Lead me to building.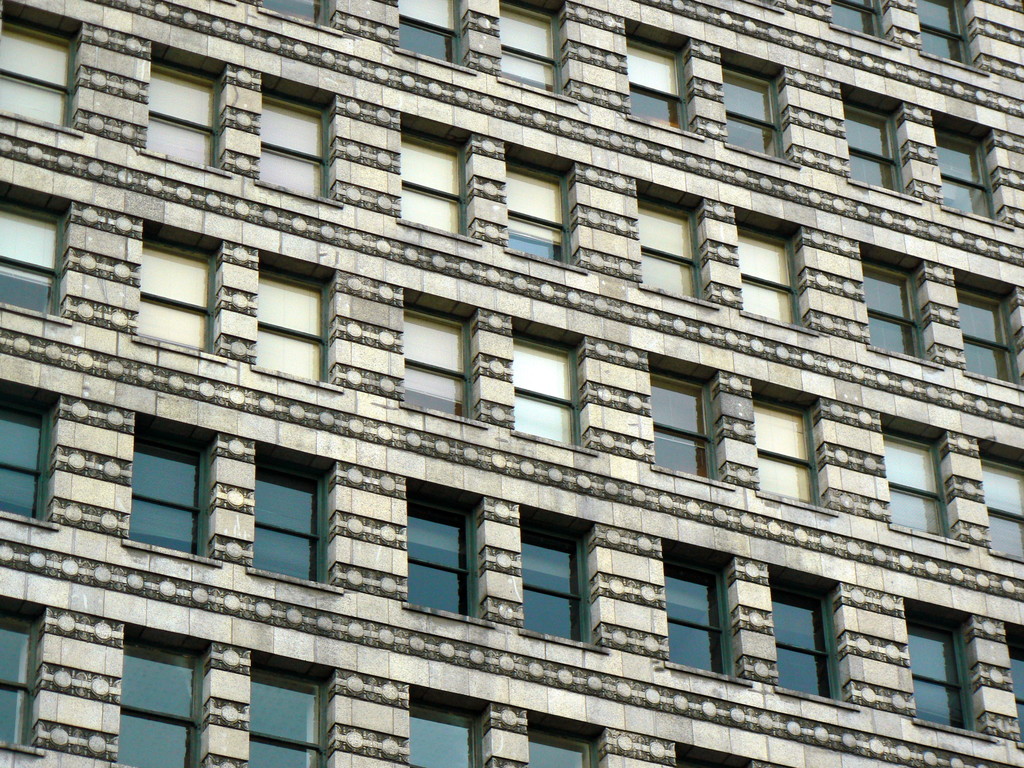
Lead to 0/0/1023/767.
